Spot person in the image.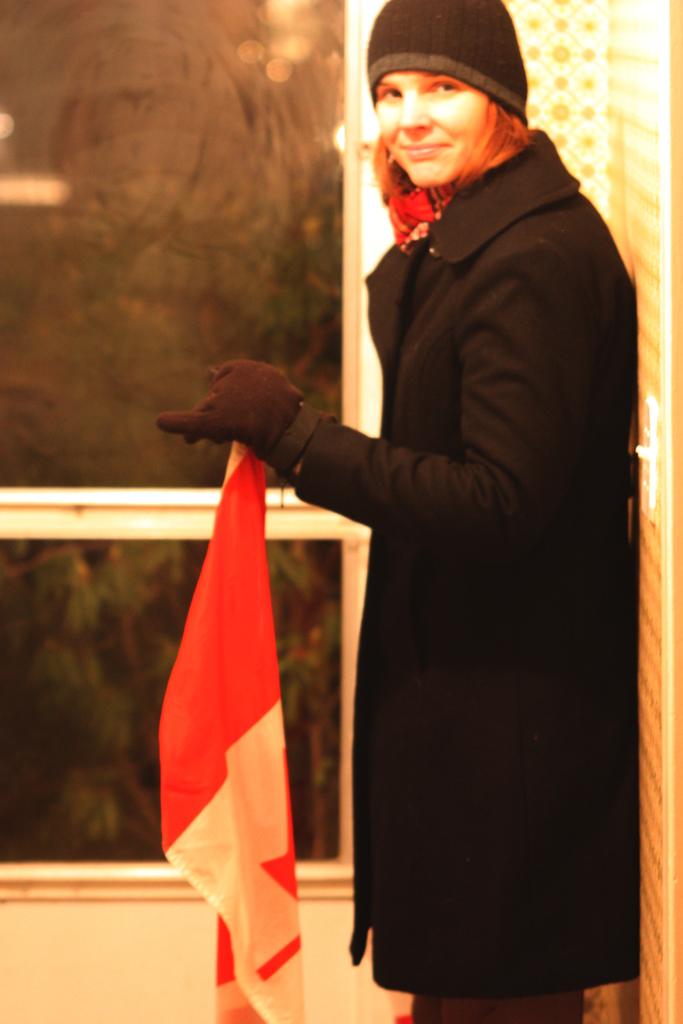
person found at (160,0,643,1023).
